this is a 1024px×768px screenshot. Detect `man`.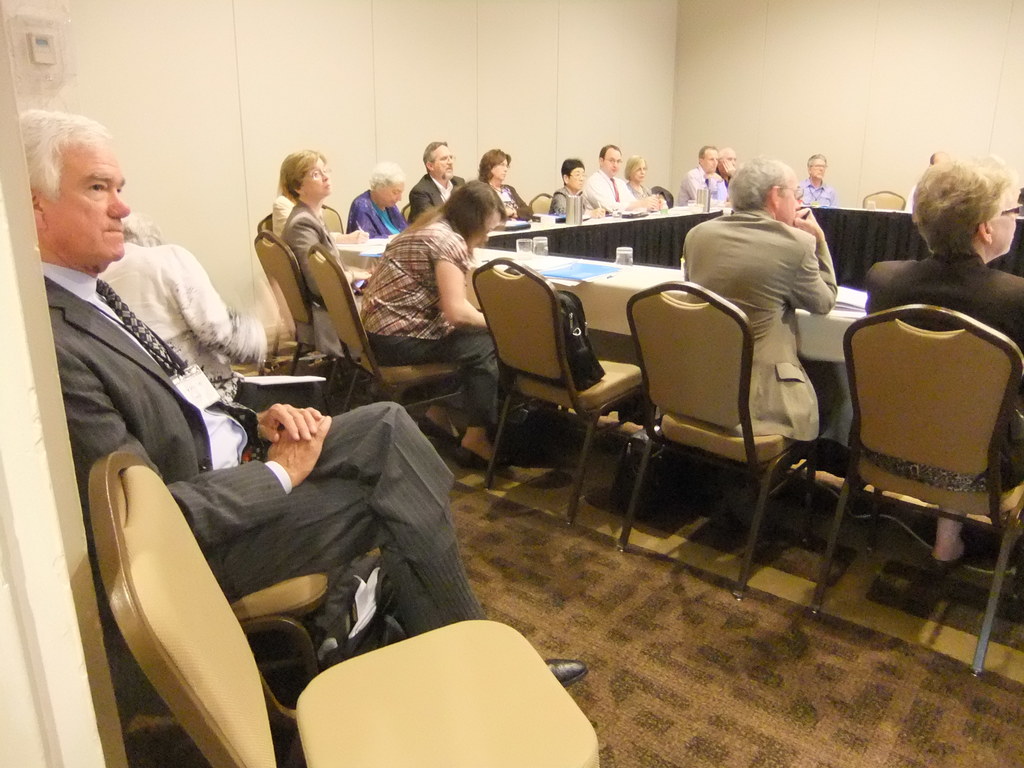
box(403, 141, 468, 221).
